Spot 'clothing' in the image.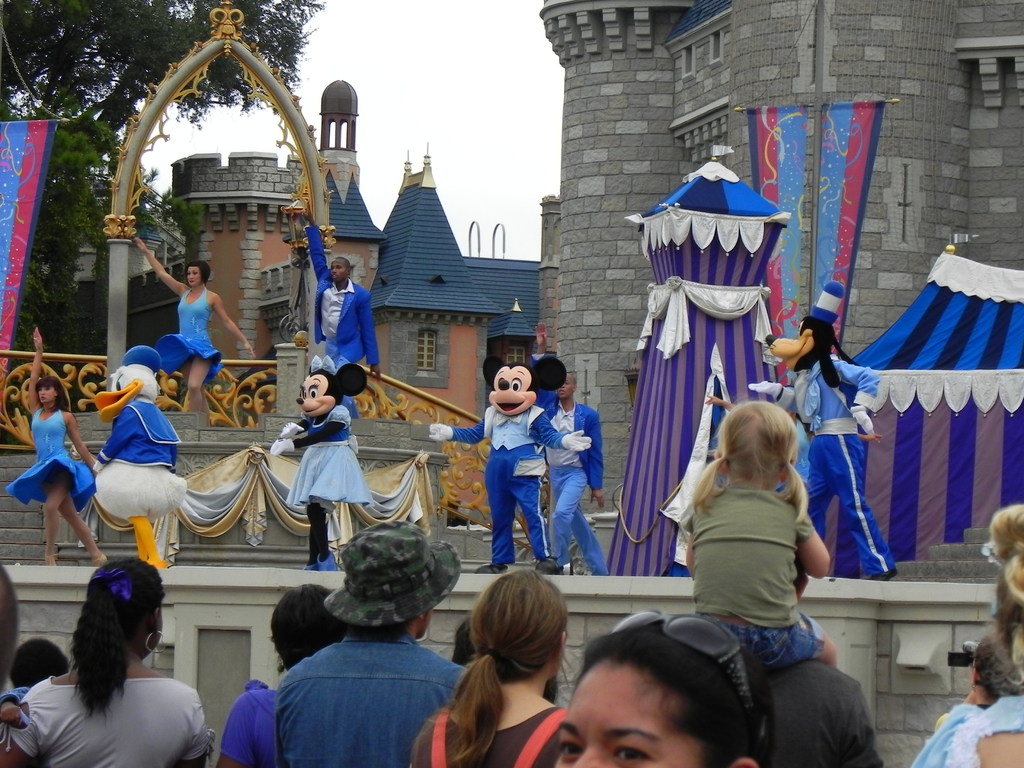
'clothing' found at box(86, 403, 188, 519).
